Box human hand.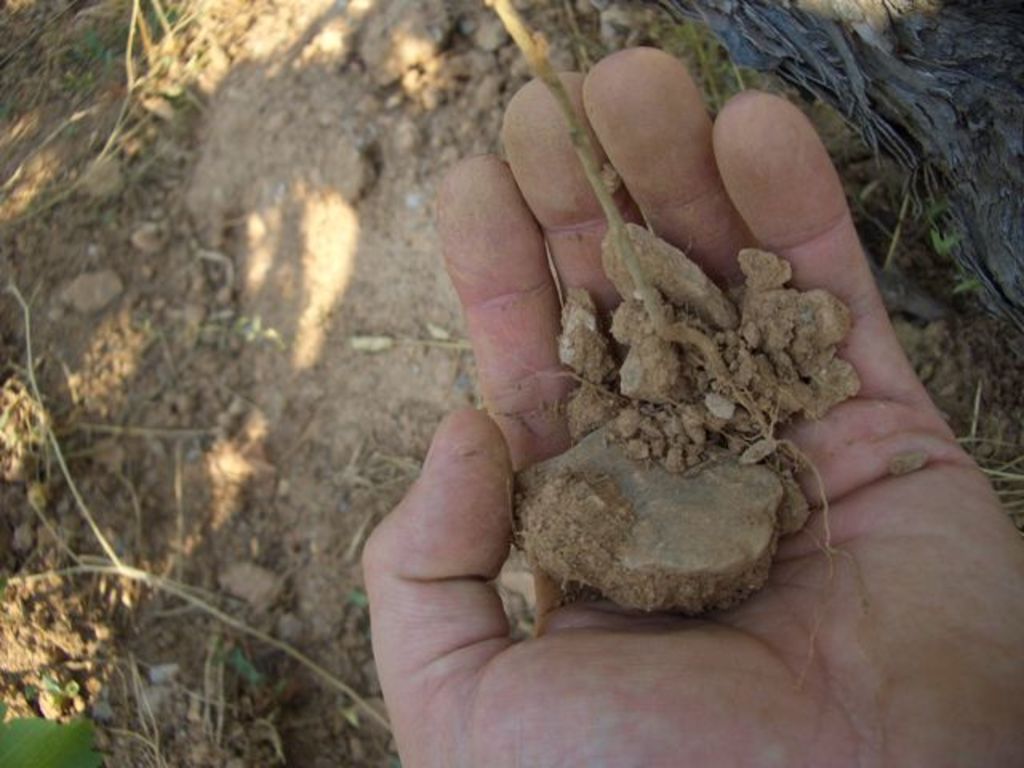
bbox(366, 2, 1022, 766).
